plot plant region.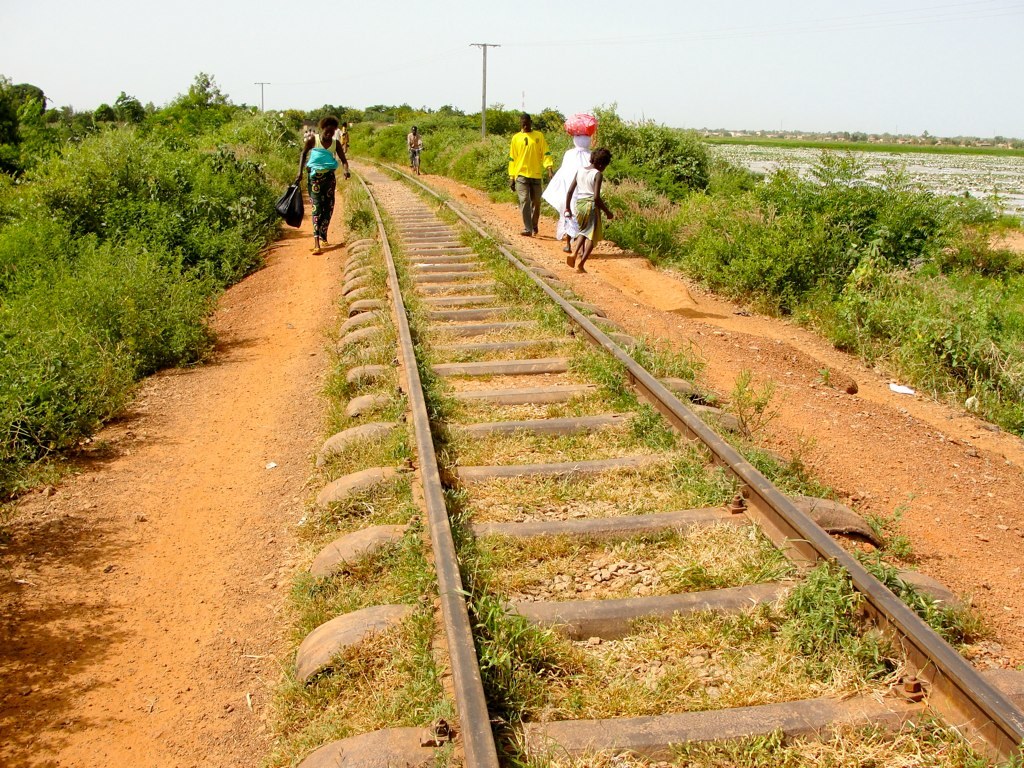
Plotted at (left=478, top=237, right=505, bottom=272).
